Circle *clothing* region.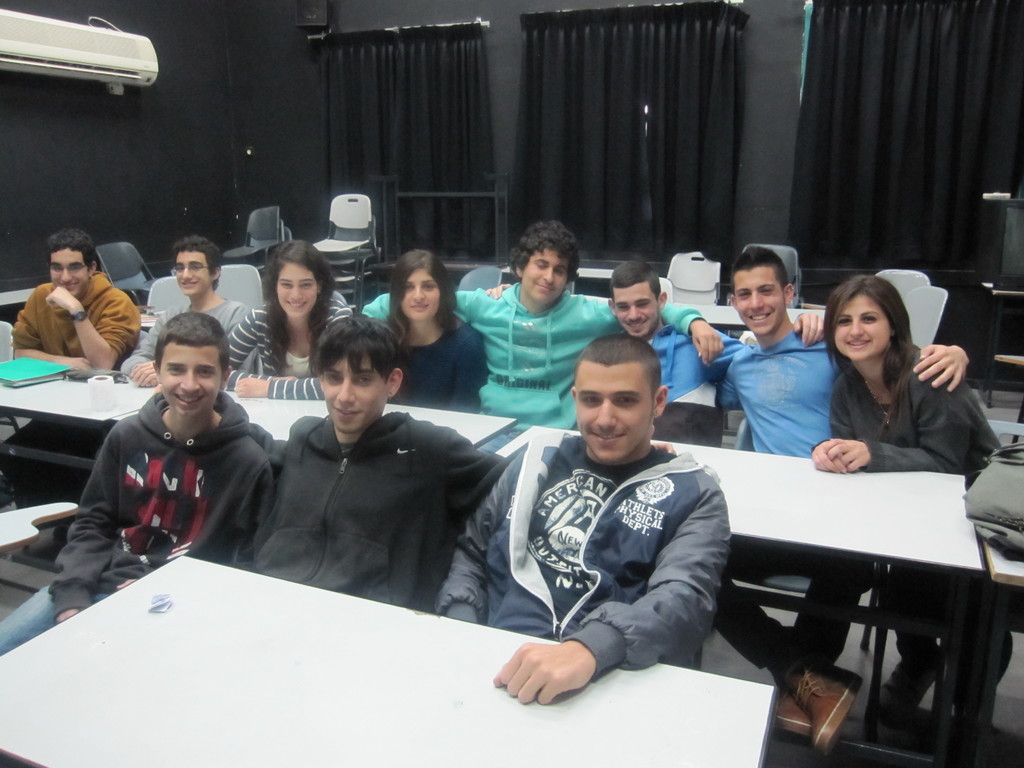
Region: <bbox>721, 547, 877, 685</bbox>.
